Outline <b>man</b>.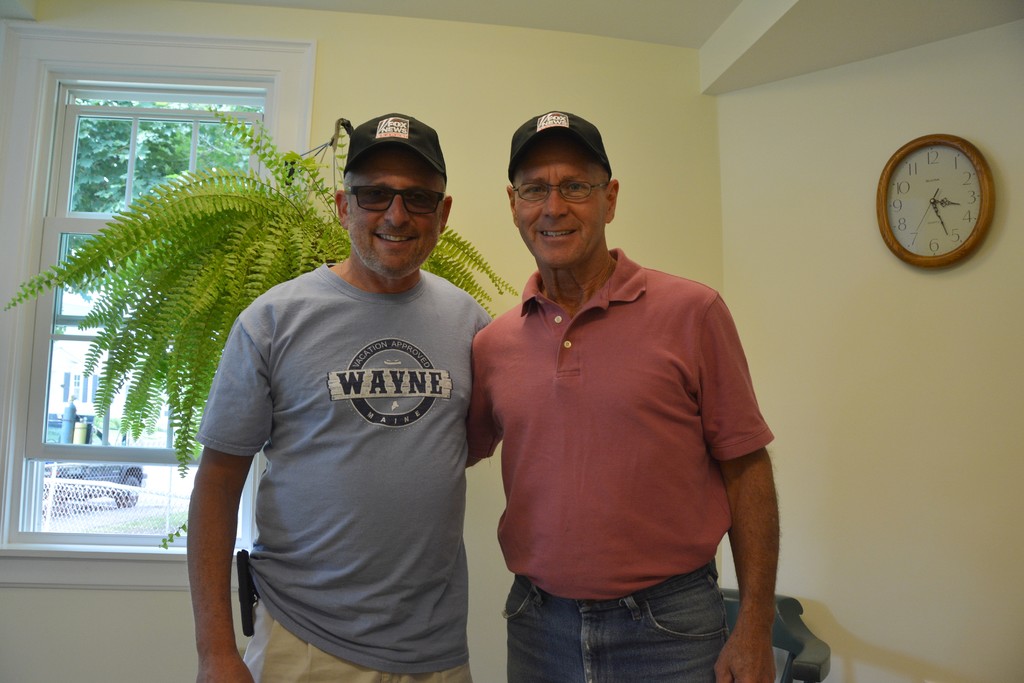
Outline: bbox(186, 112, 491, 682).
